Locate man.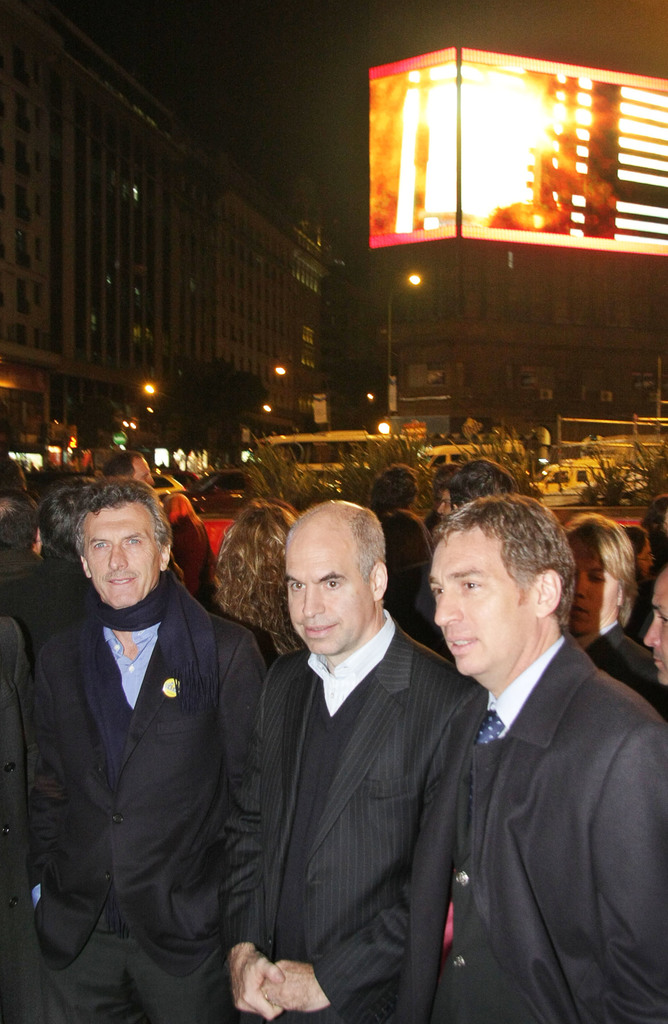
Bounding box: <box>32,478,267,1023</box>.
